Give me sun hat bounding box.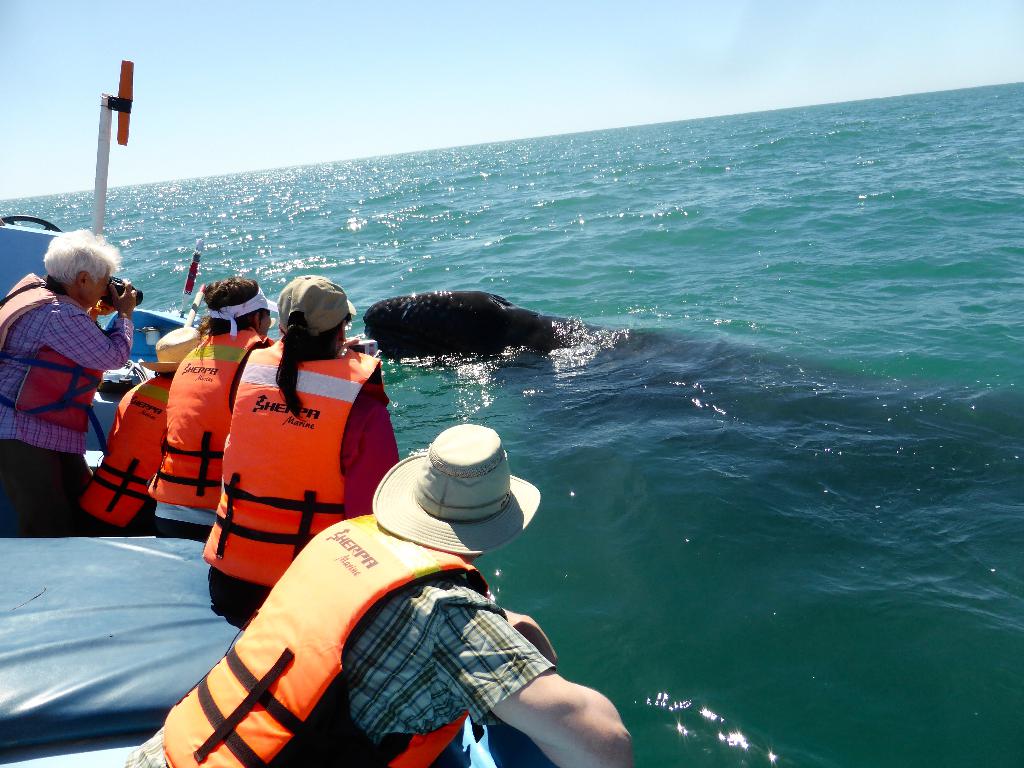
[left=272, top=278, right=361, bottom=351].
